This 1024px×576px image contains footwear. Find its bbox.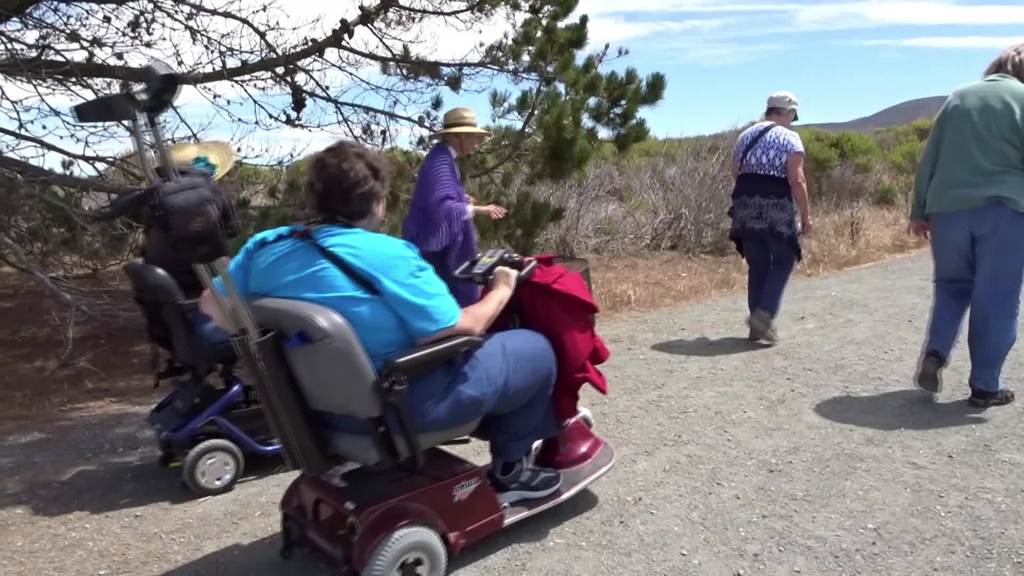
{"left": 492, "top": 455, "right": 566, "bottom": 502}.
